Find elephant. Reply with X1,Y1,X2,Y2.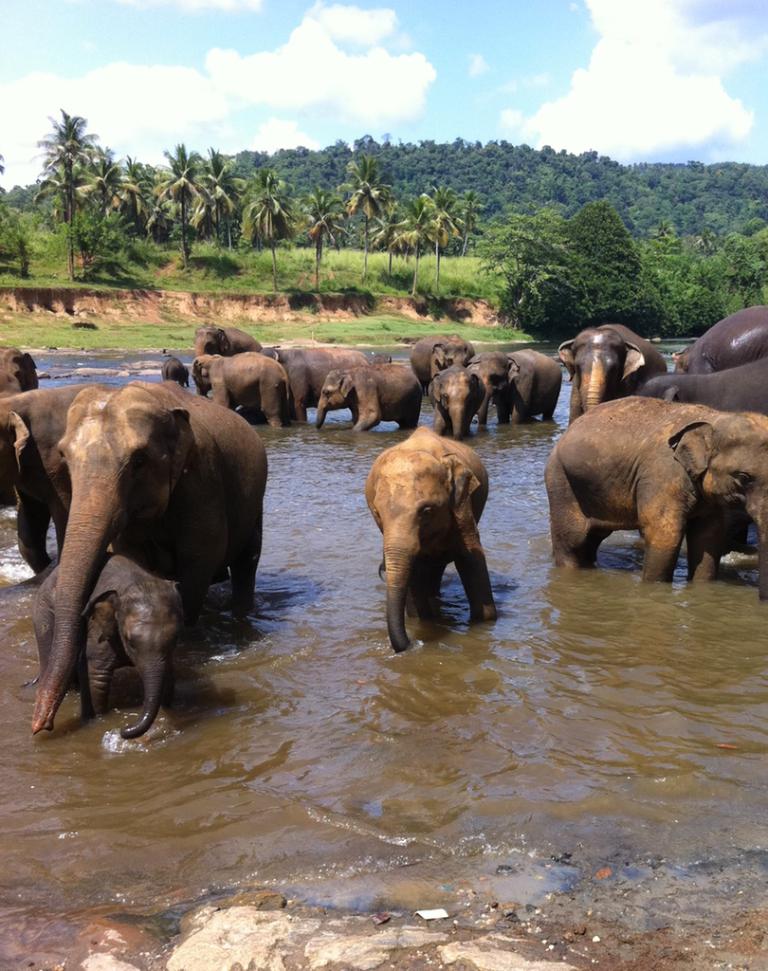
196,321,265,371.
